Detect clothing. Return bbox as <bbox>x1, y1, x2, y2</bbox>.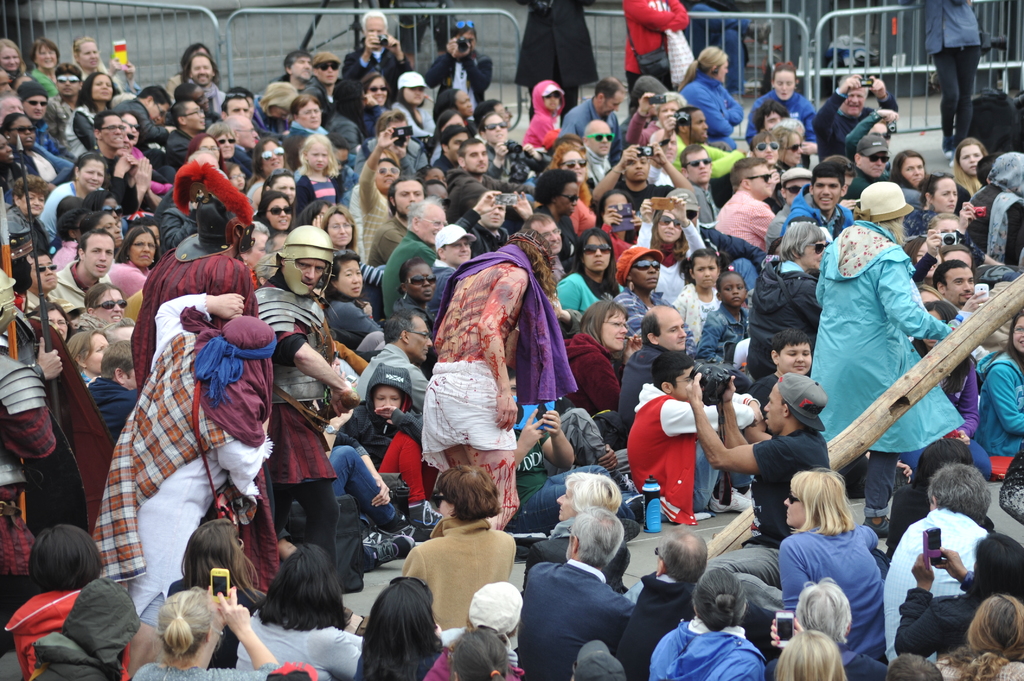
<bbox>74, 149, 172, 224</bbox>.
